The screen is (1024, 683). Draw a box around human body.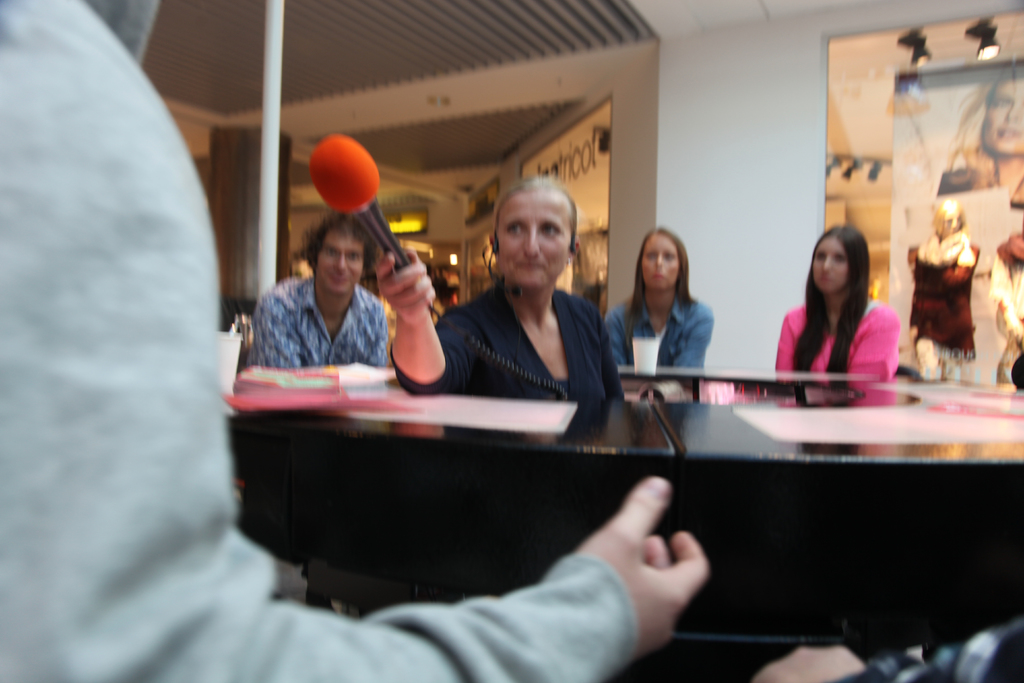
<region>599, 220, 712, 406</region>.
